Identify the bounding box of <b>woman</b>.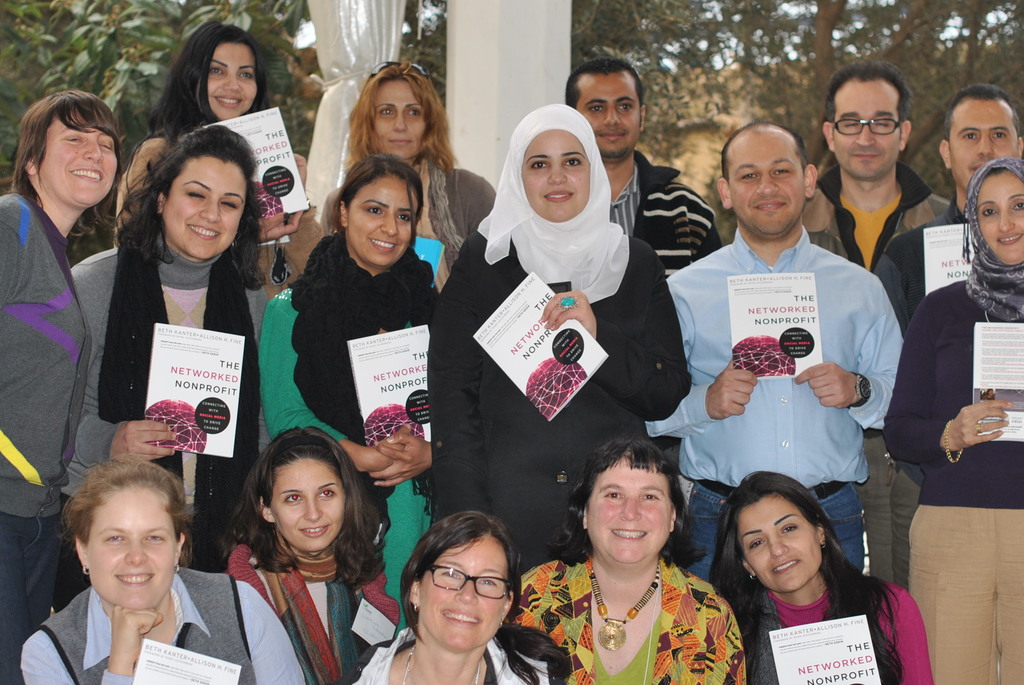
crop(335, 507, 568, 684).
